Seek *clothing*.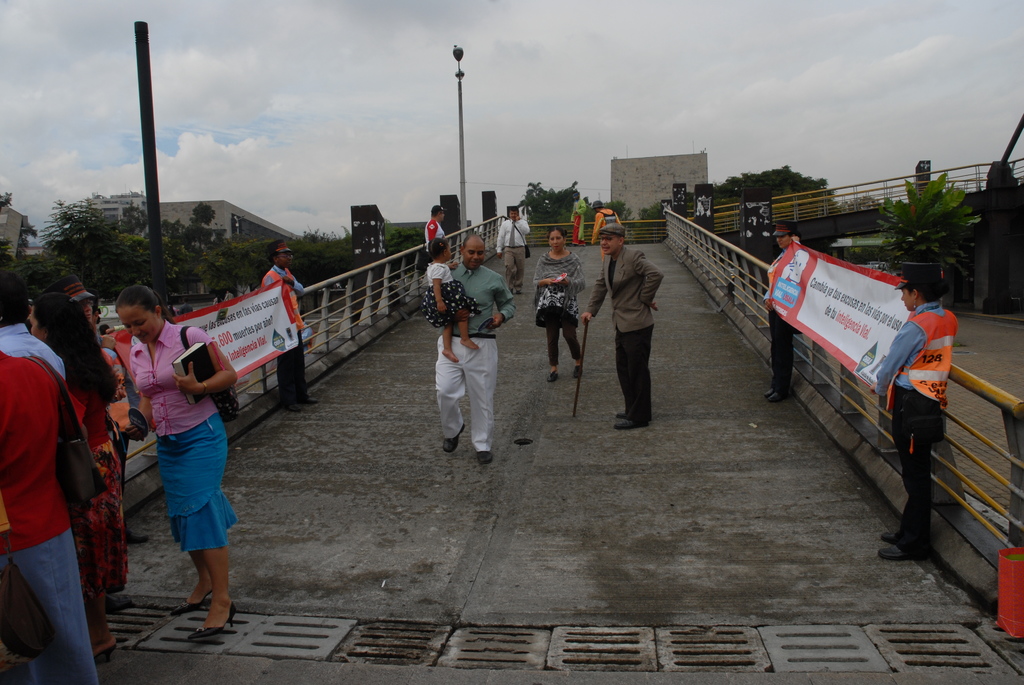
(x1=424, y1=262, x2=481, y2=326).
